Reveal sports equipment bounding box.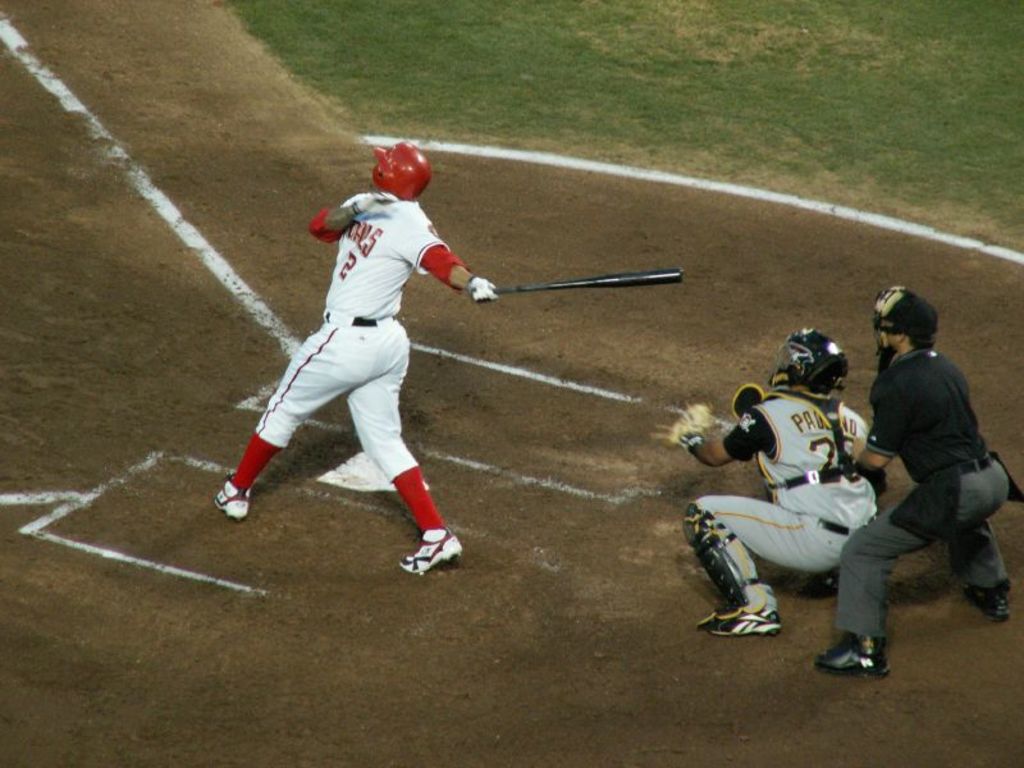
Revealed: crop(812, 621, 893, 676).
